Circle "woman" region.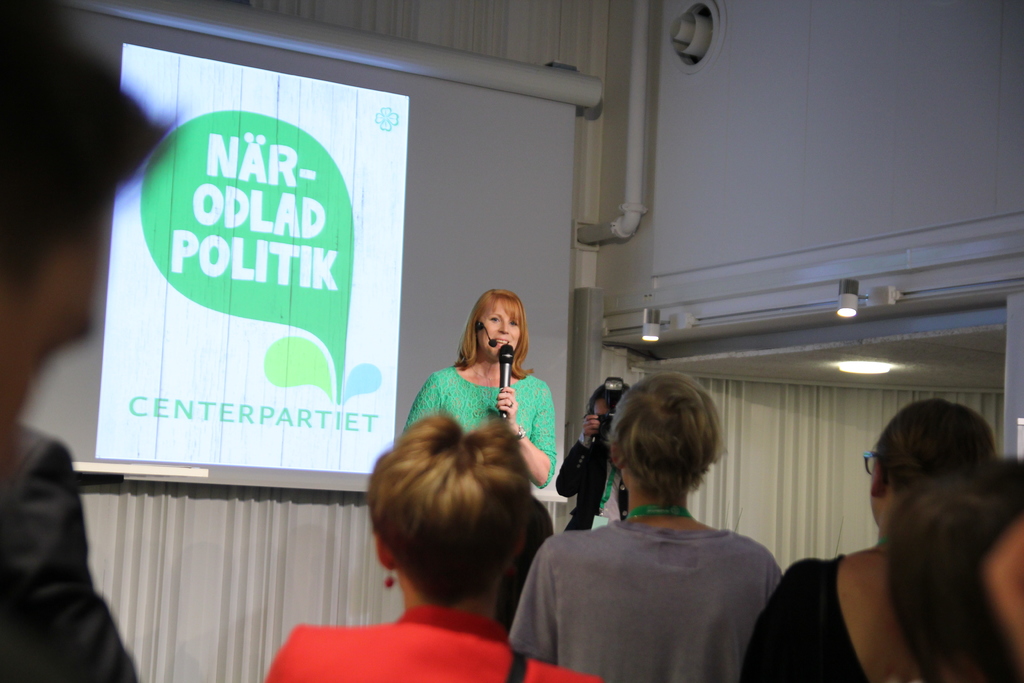
Region: 257:416:598:682.
